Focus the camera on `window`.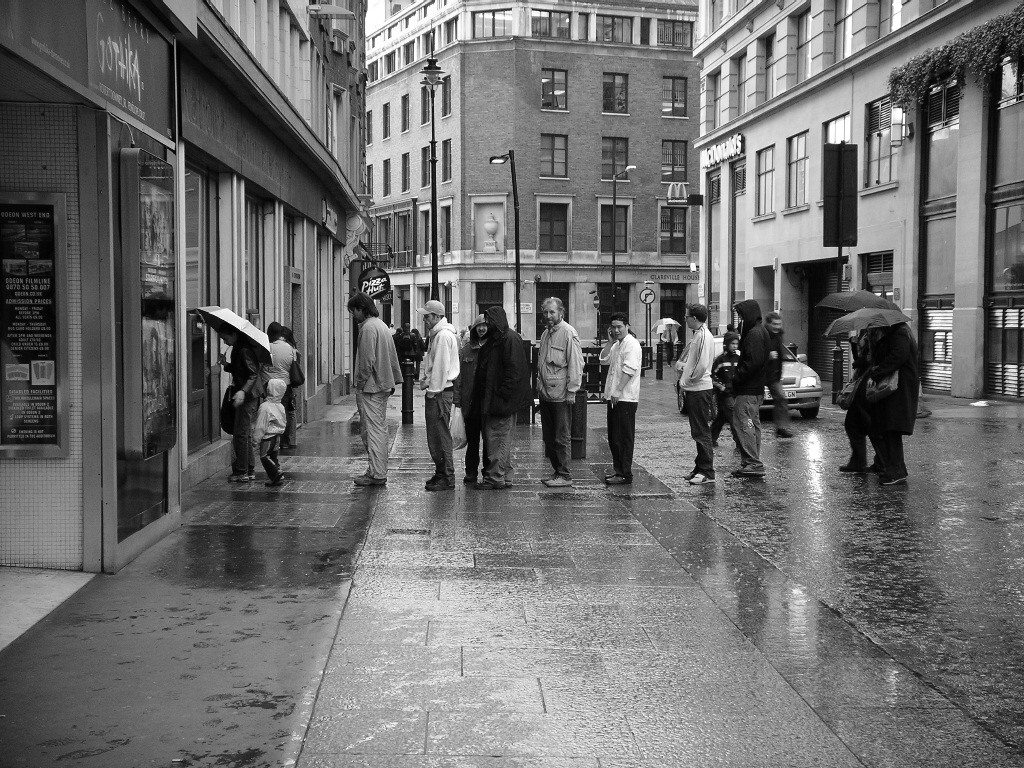
Focus region: locate(537, 196, 570, 249).
